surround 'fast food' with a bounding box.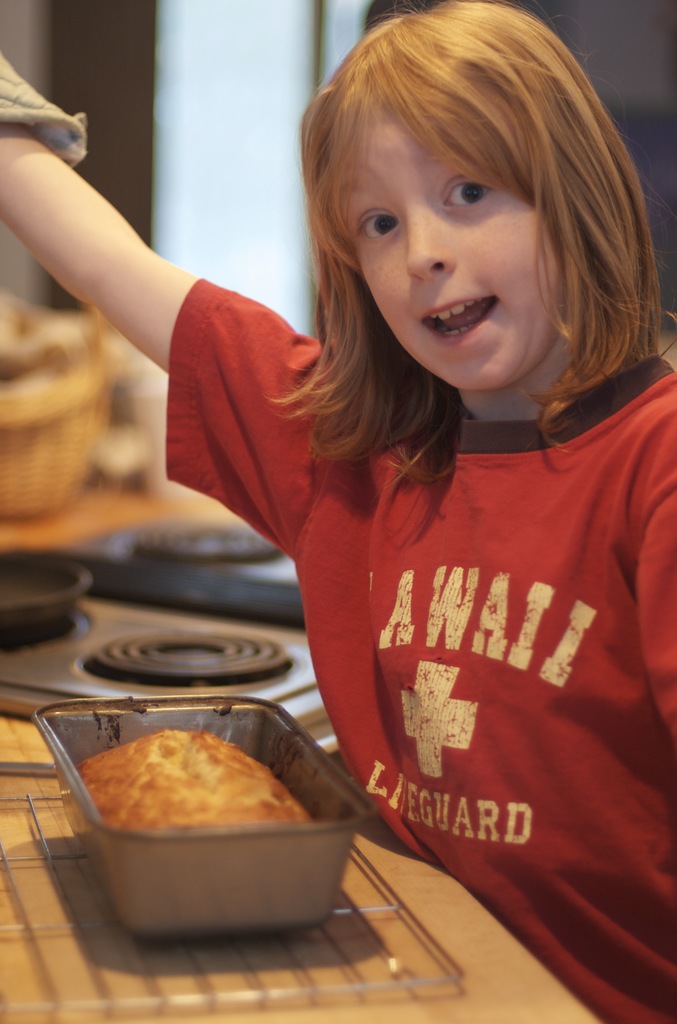
crop(45, 710, 368, 908).
